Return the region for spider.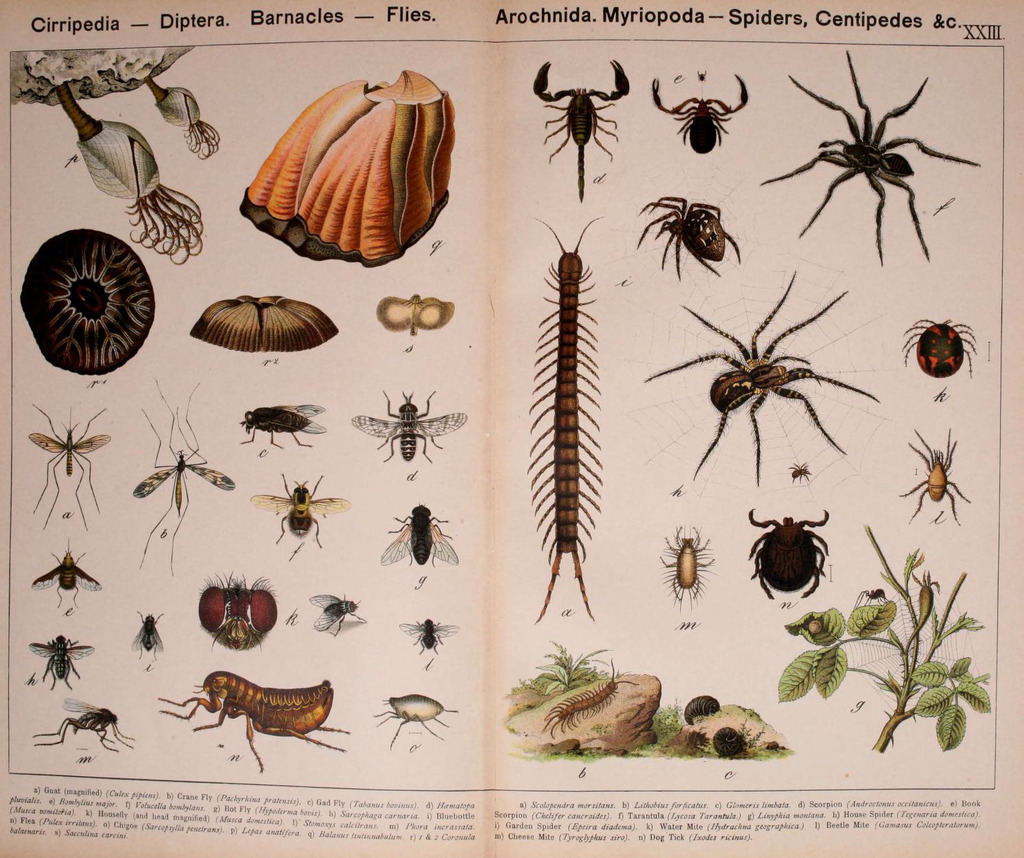
[643,267,881,481].
